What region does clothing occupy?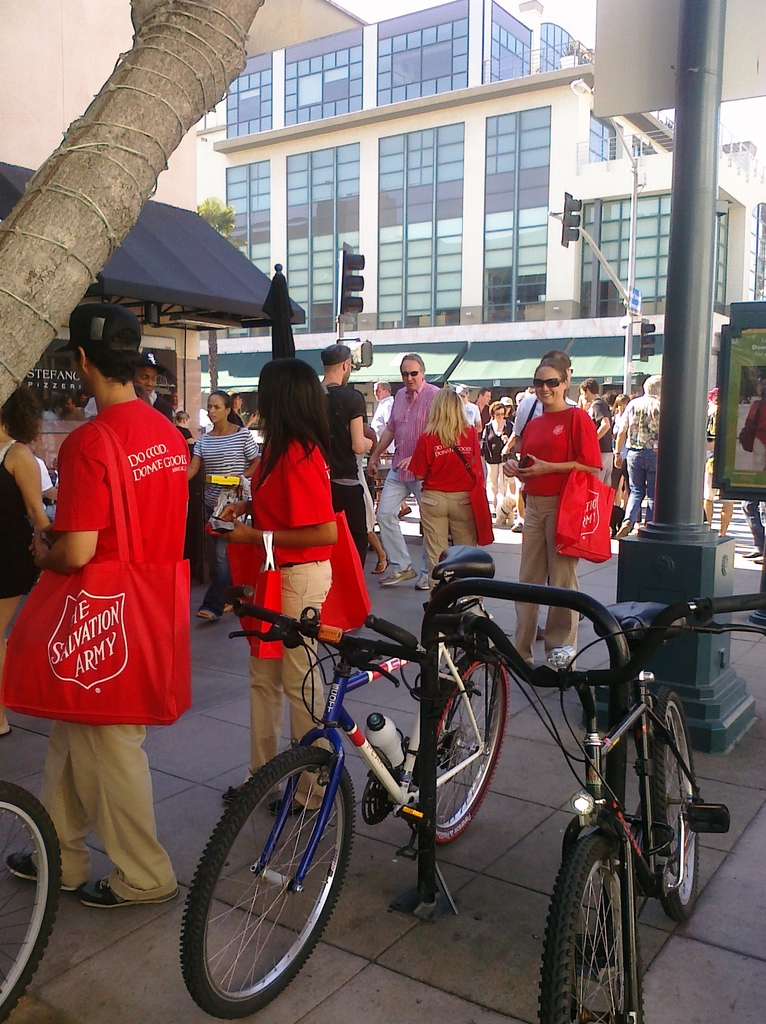
247, 436, 339, 810.
